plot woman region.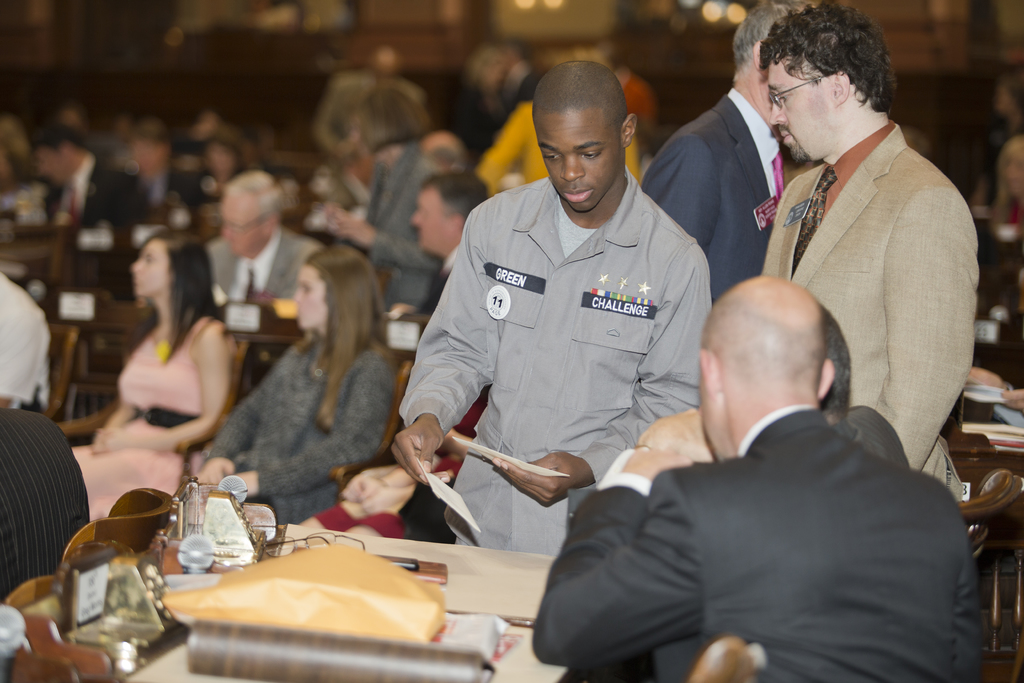
Plotted at l=327, t=74, r=456, b=311.
